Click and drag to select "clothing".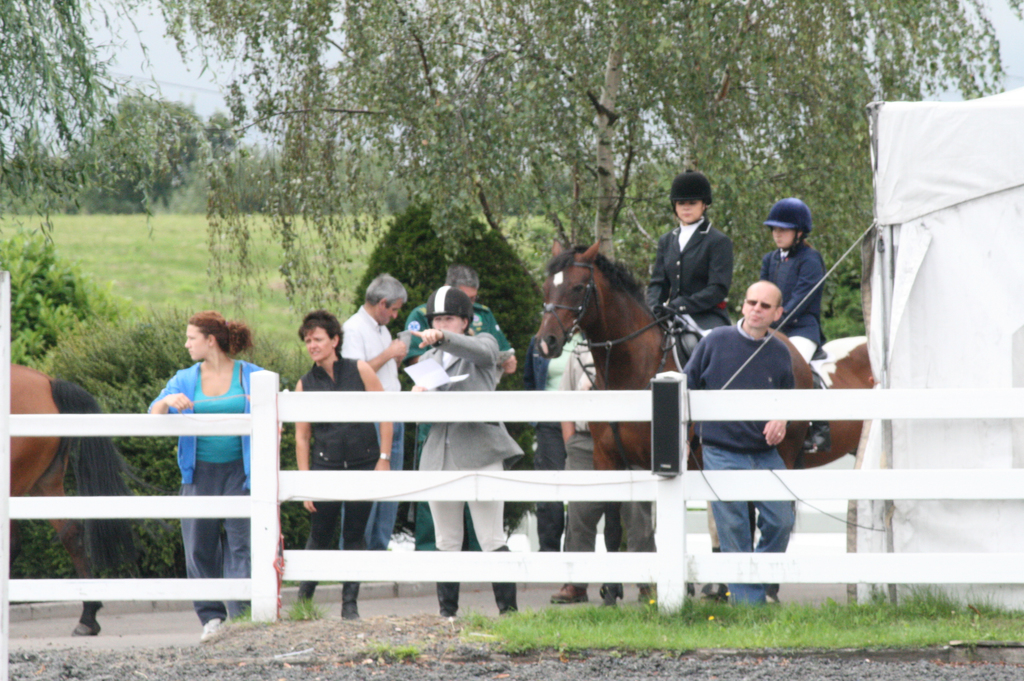
Selection: [left=145, top=358, right=271, bottom=628].
